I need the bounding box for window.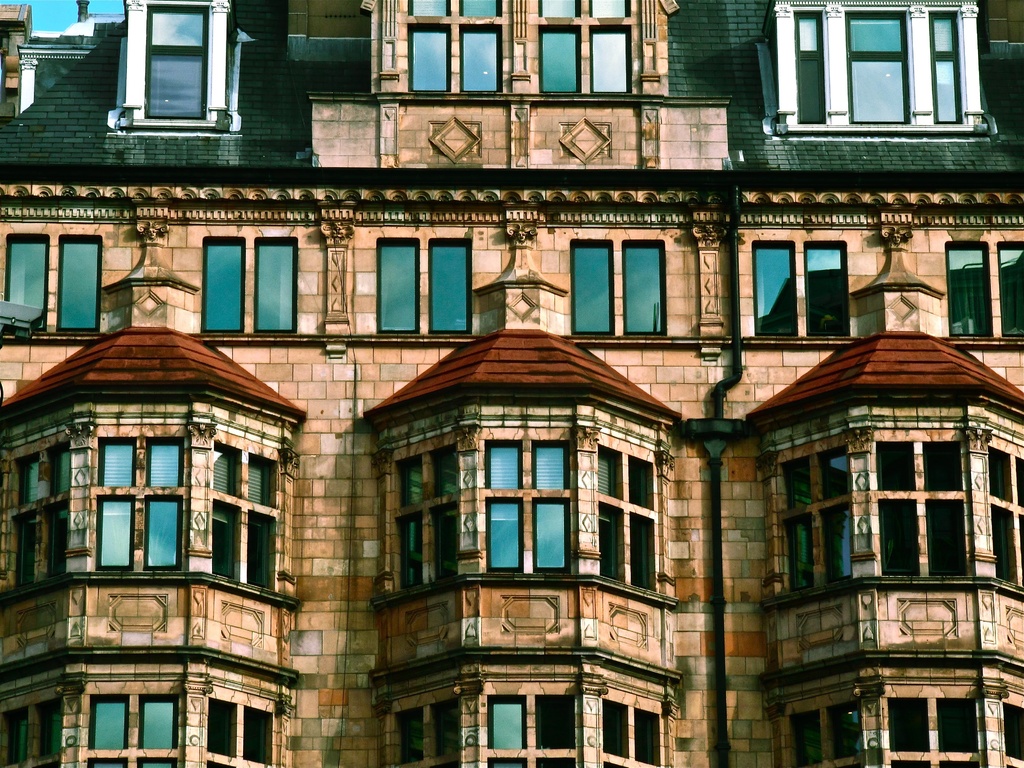
Here it is: (left=783, top=460, right=810, bottom=512).
